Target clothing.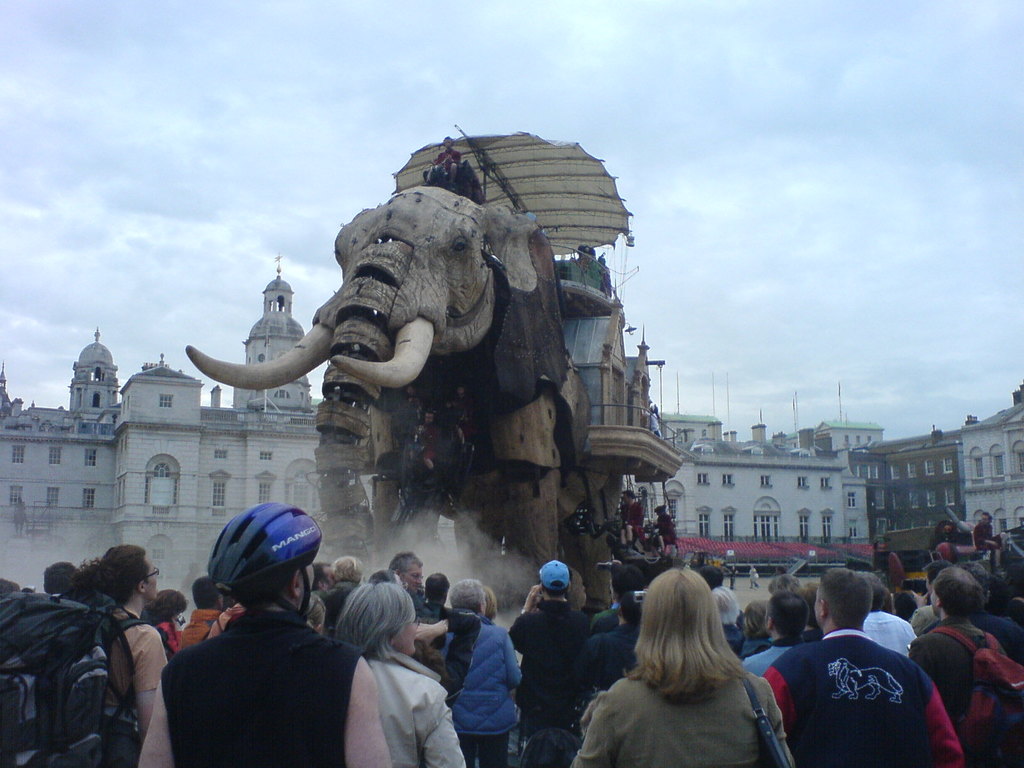
Target region: select_region(421, 620, 519, 766).
